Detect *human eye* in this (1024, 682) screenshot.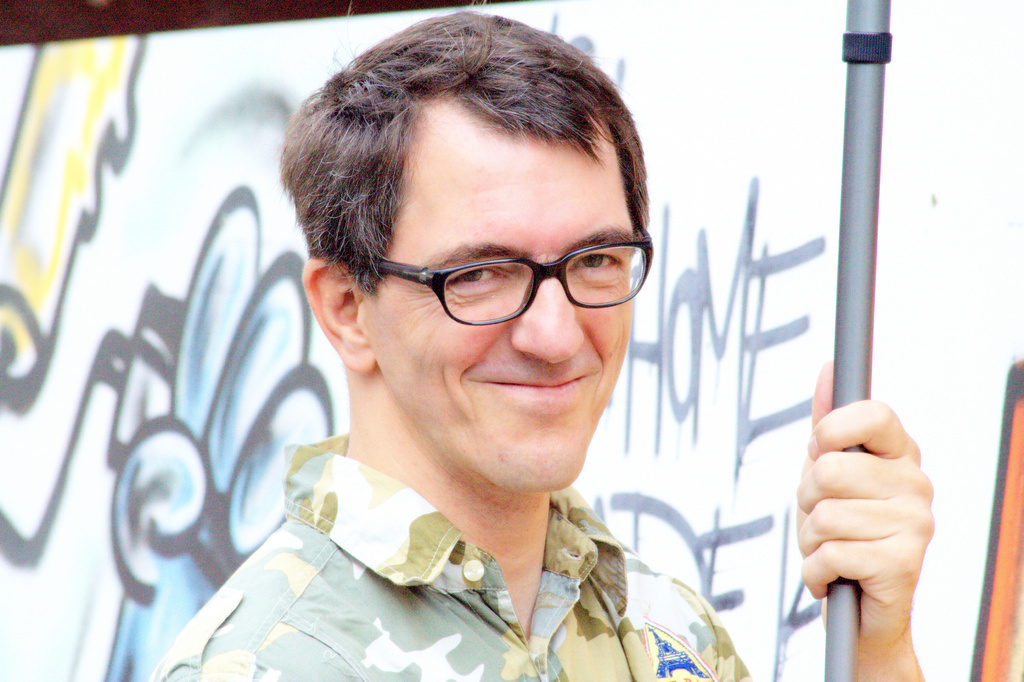
Detection: left=442, top=257, right=514, bottom=295.
